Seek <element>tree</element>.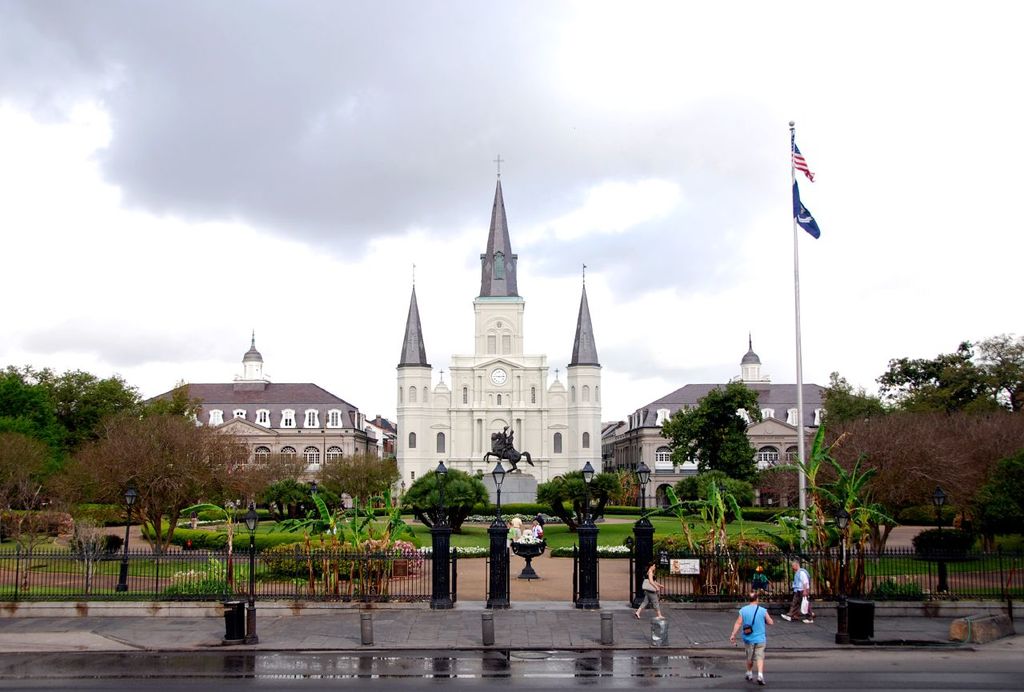
bbox=[408, 469, 491, 534].
